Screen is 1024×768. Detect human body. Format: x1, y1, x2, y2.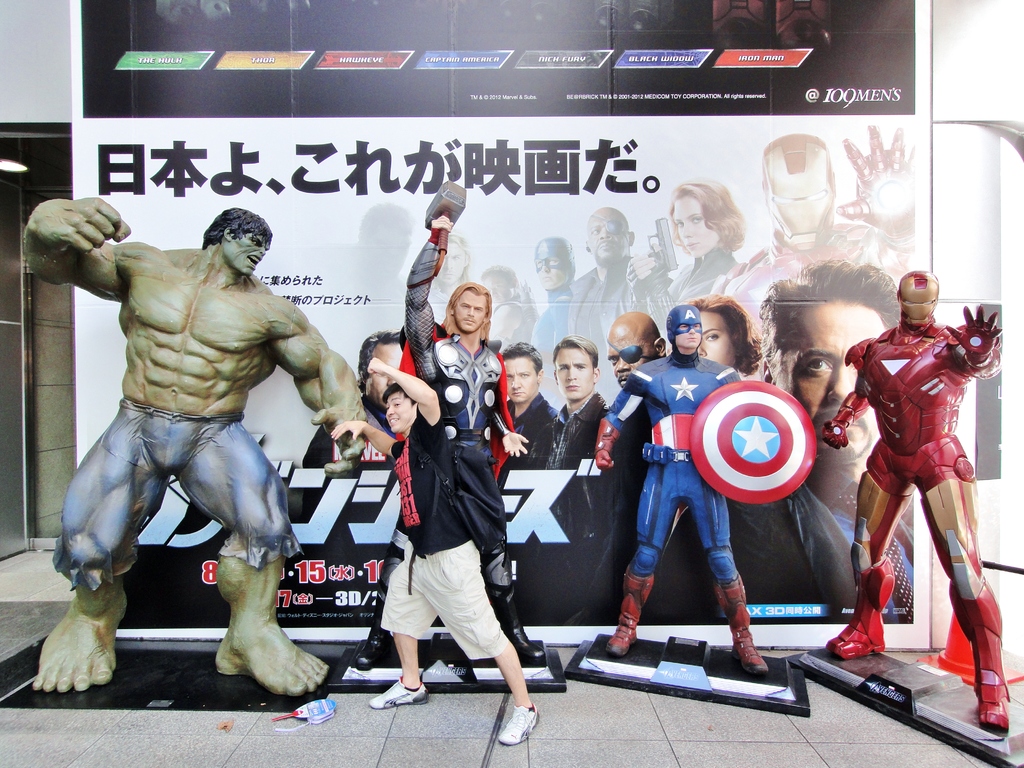
298, 331, 412, 465.
